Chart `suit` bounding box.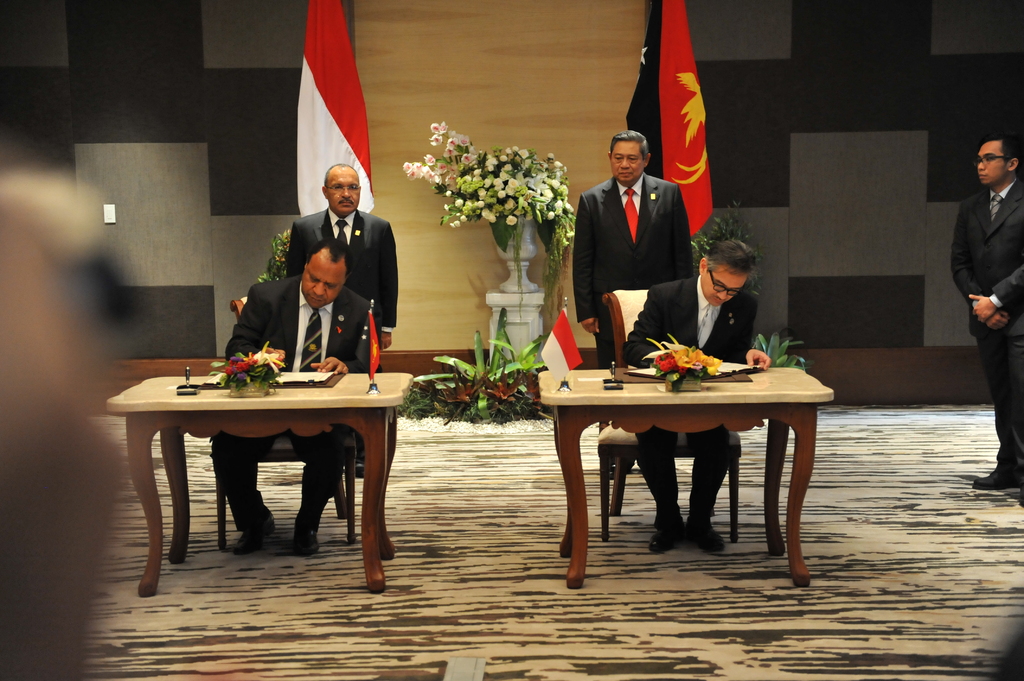
Charted: 623 272 758 517.
